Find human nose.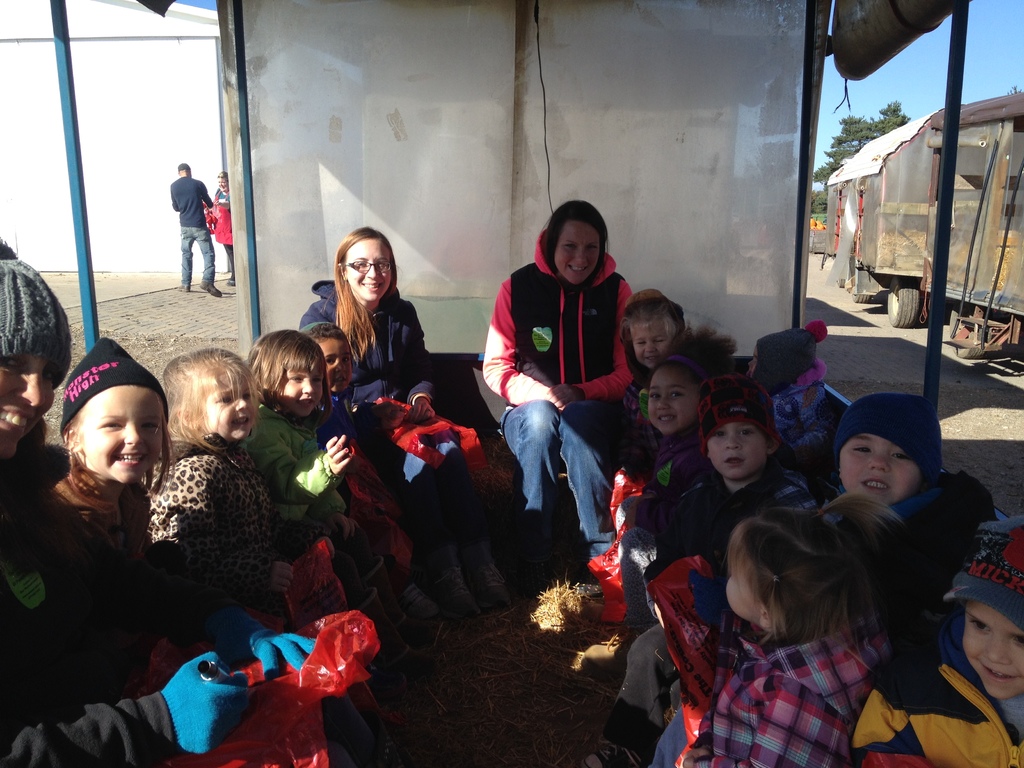
(364, 265, 380, 281).
